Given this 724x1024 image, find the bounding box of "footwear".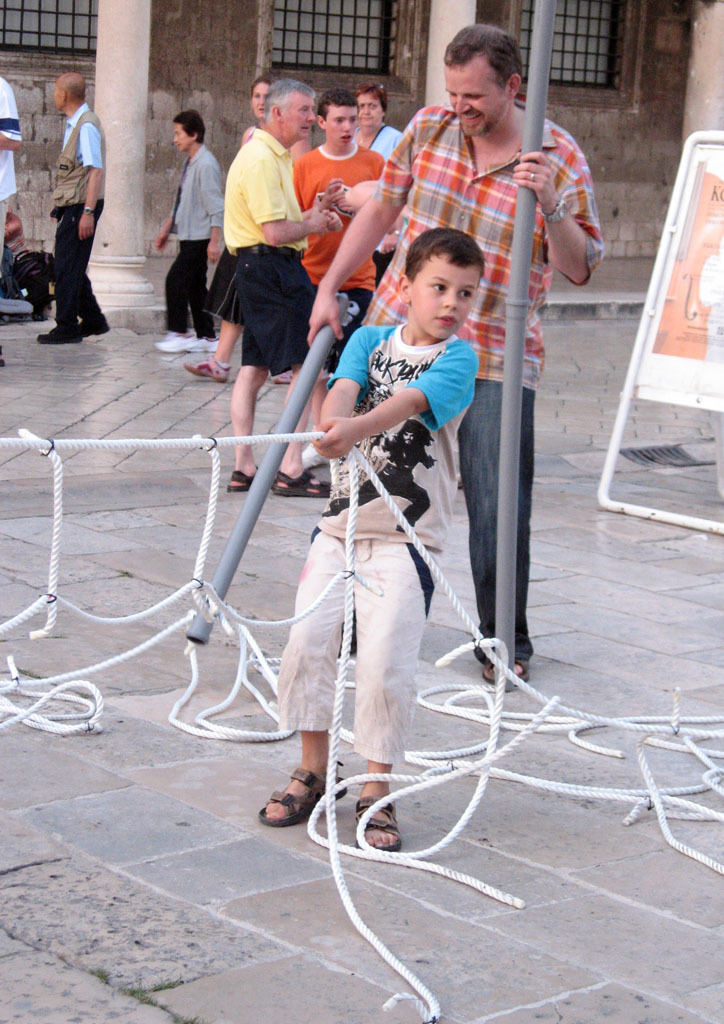
x1=479, y1=655, x2=538, y2=689.
